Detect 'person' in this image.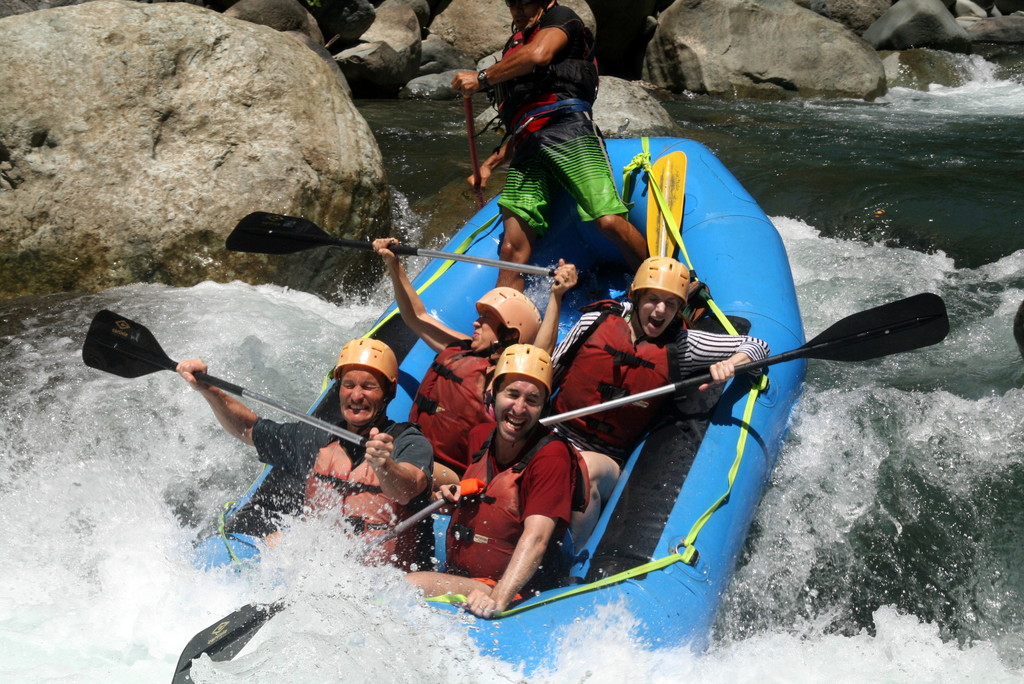
Detection: 455/339/608/620.
